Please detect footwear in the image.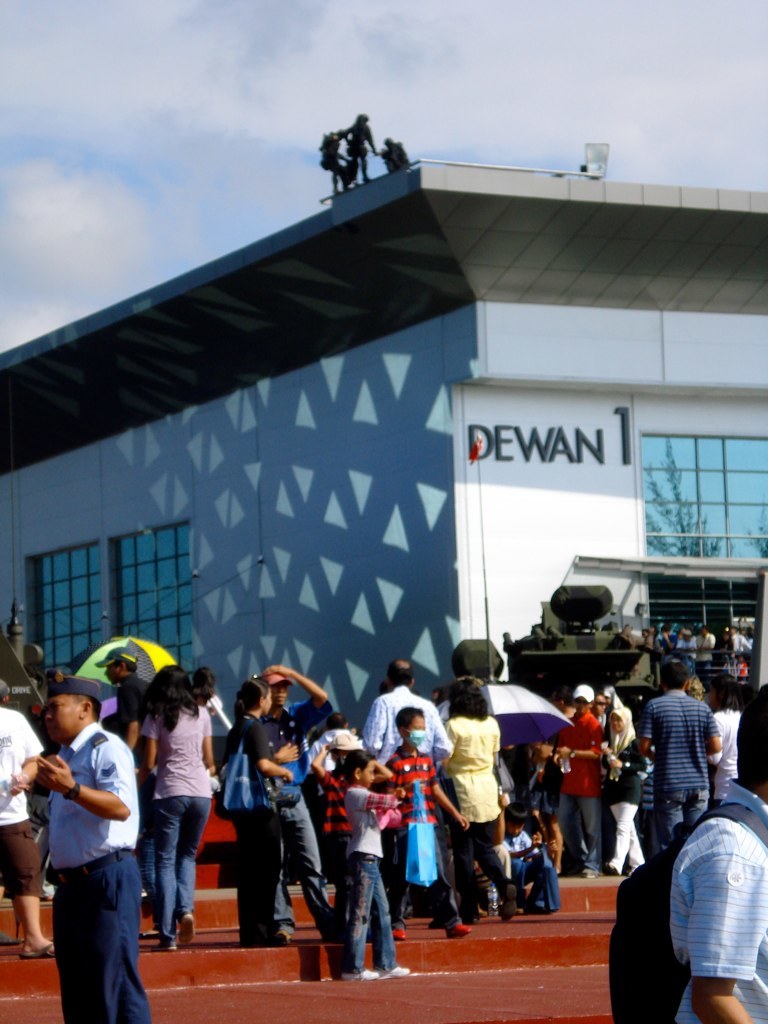
x1=496 y1=880 x2=519 y2=925.
